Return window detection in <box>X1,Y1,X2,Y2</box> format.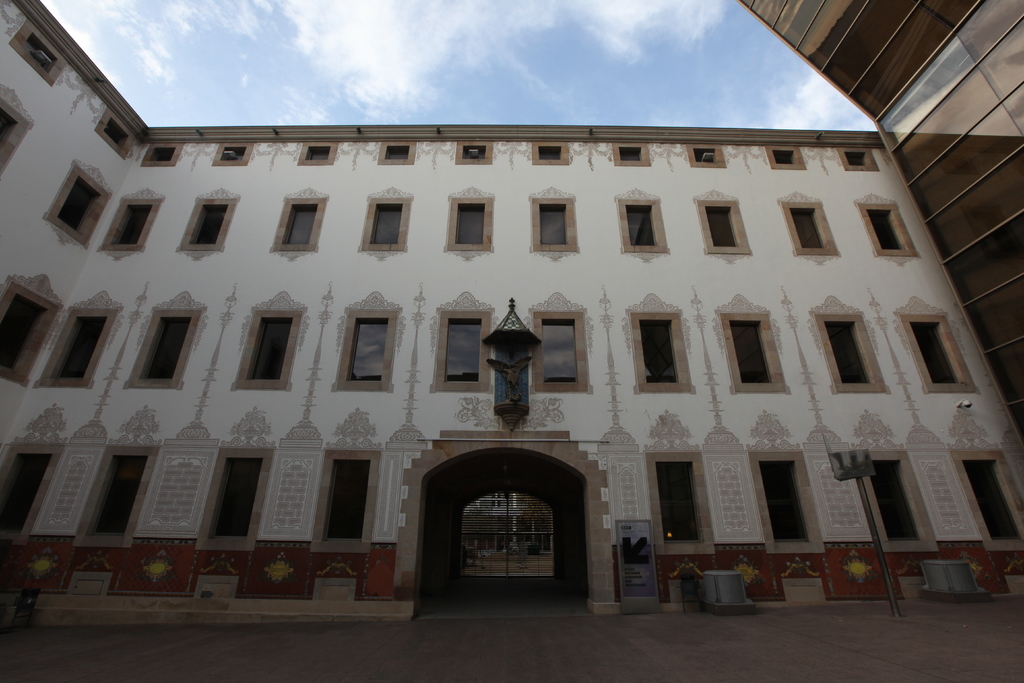
<box>539,320,577,383</box>.
